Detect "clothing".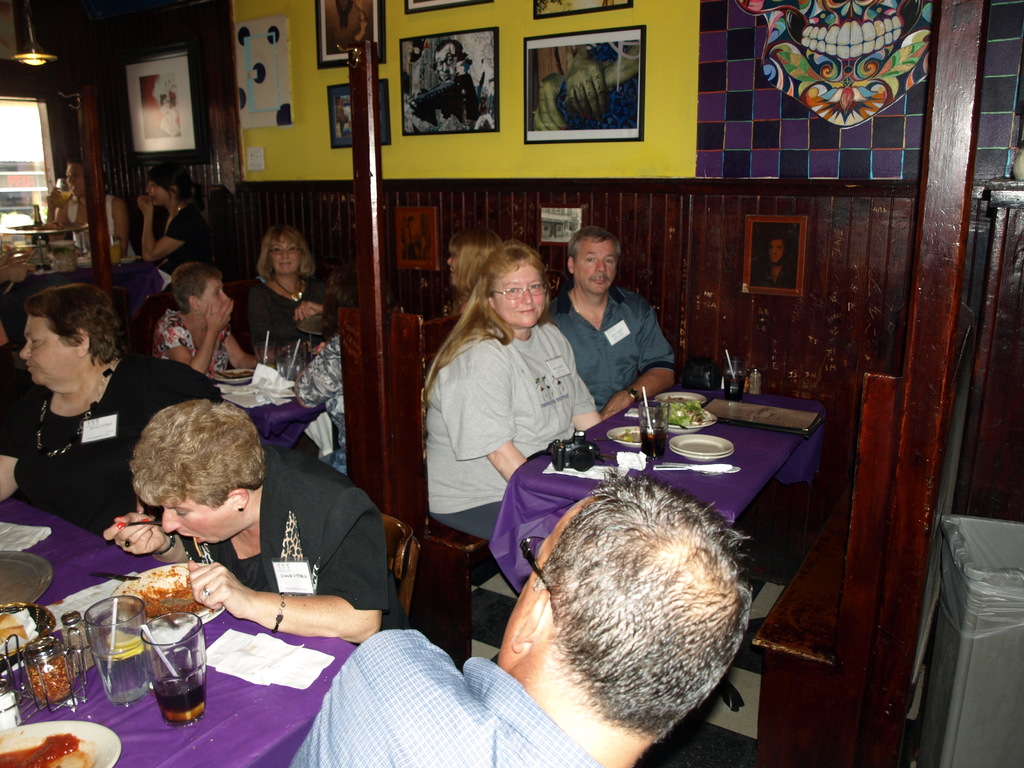
Detected at x1=247, y1=284, x2=329, y2=348.
